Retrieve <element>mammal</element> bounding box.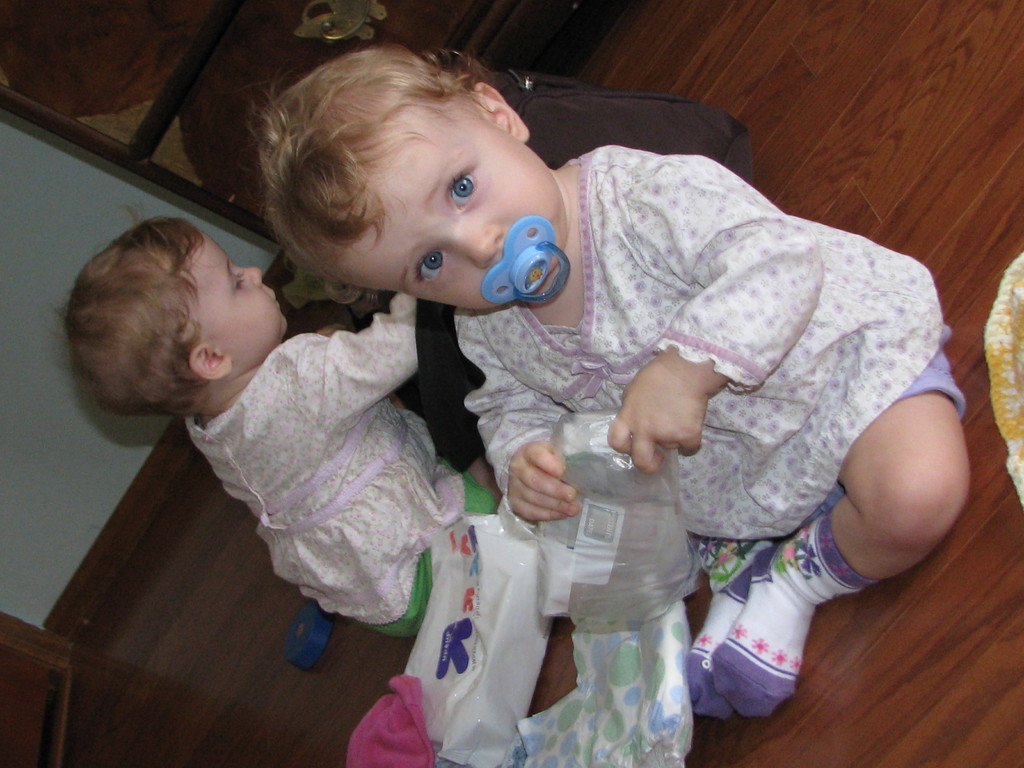
Bounding box: detection(100, 196, 447, 672).
